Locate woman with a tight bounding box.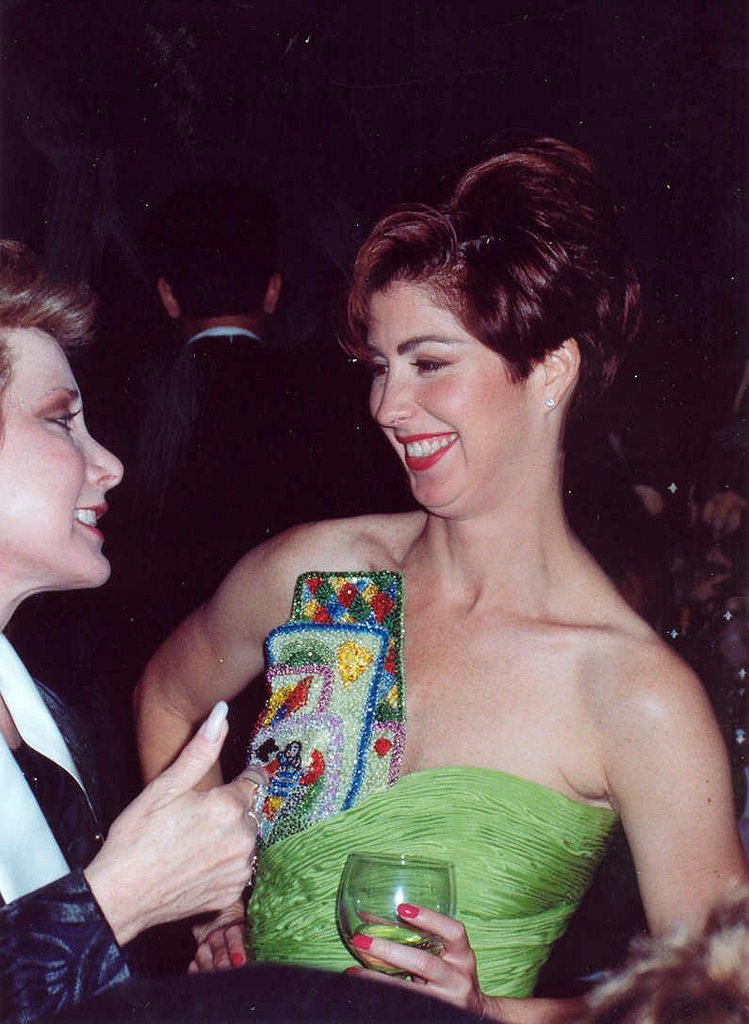
BBox(130, 137, 747, 1023).
